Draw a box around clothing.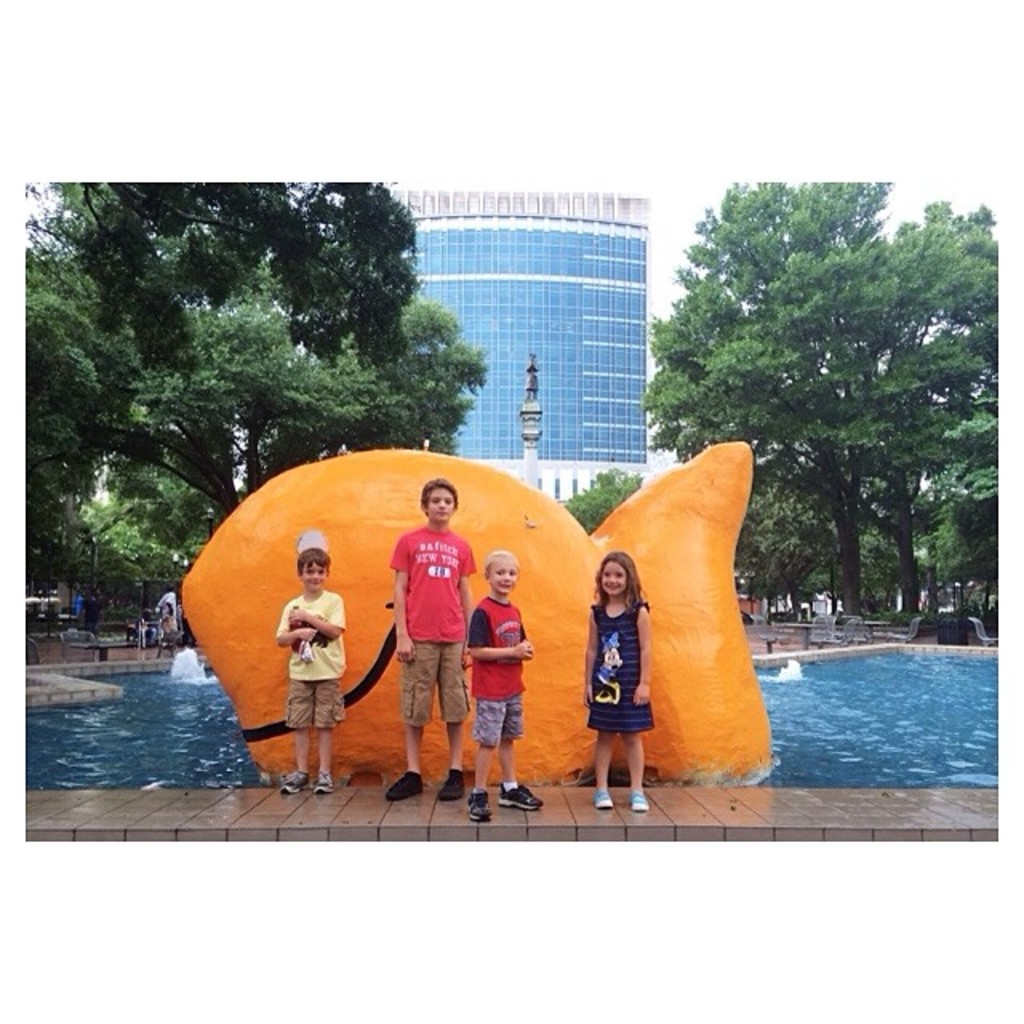
bbox=(264, 581, 355, 739).
